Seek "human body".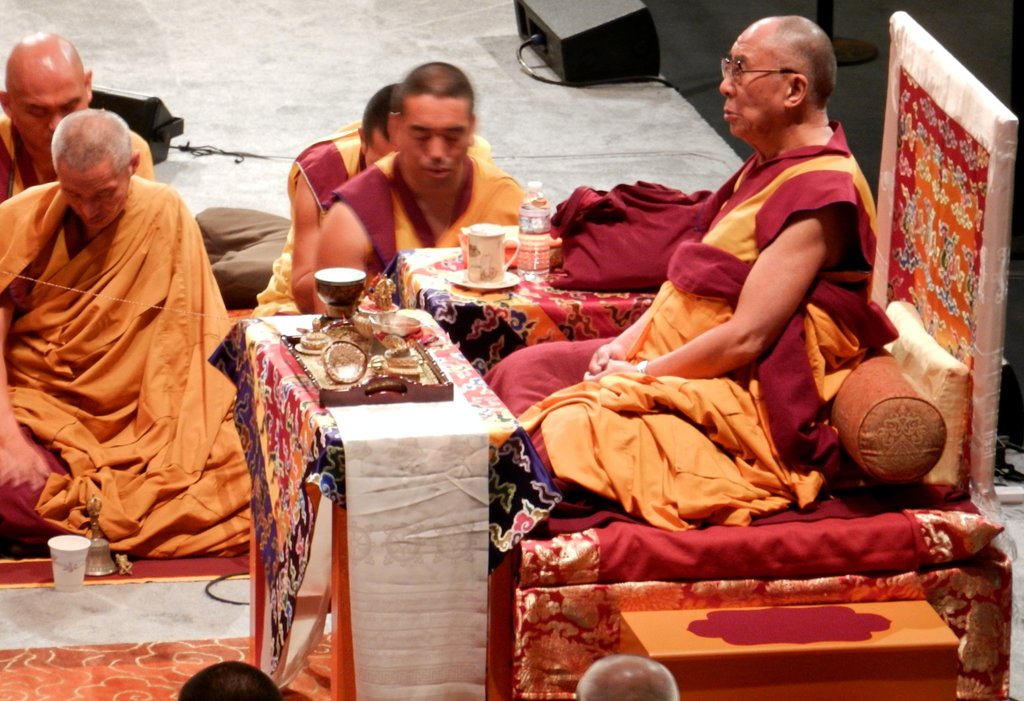
x1=0 y1=33 x2=157 y2=208.
